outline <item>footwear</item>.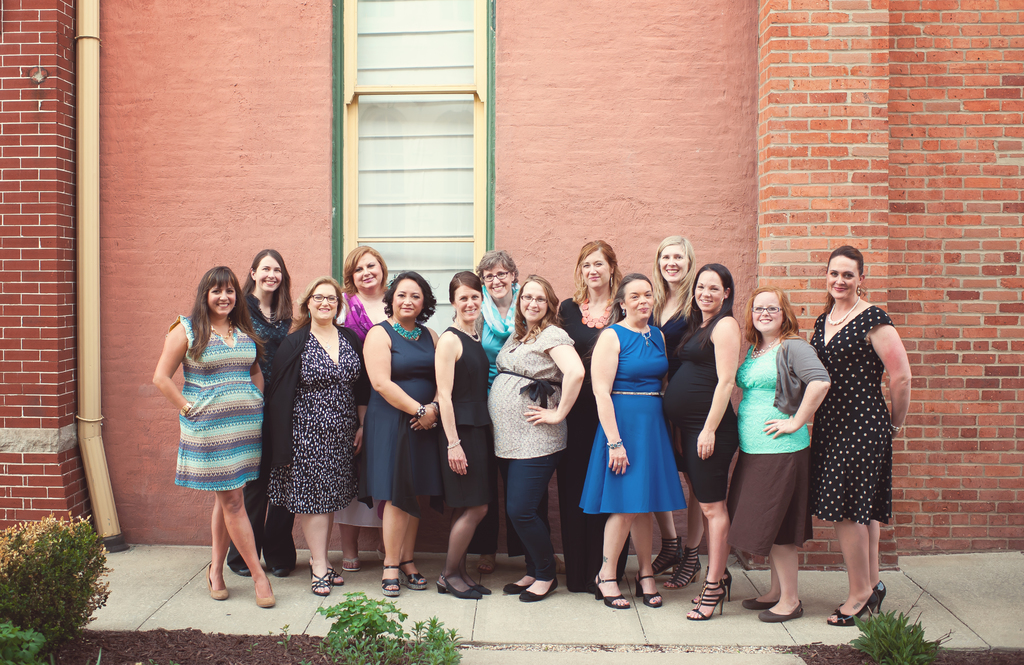
Outline: x1=399, y1=556, x2=431, y2=592.
